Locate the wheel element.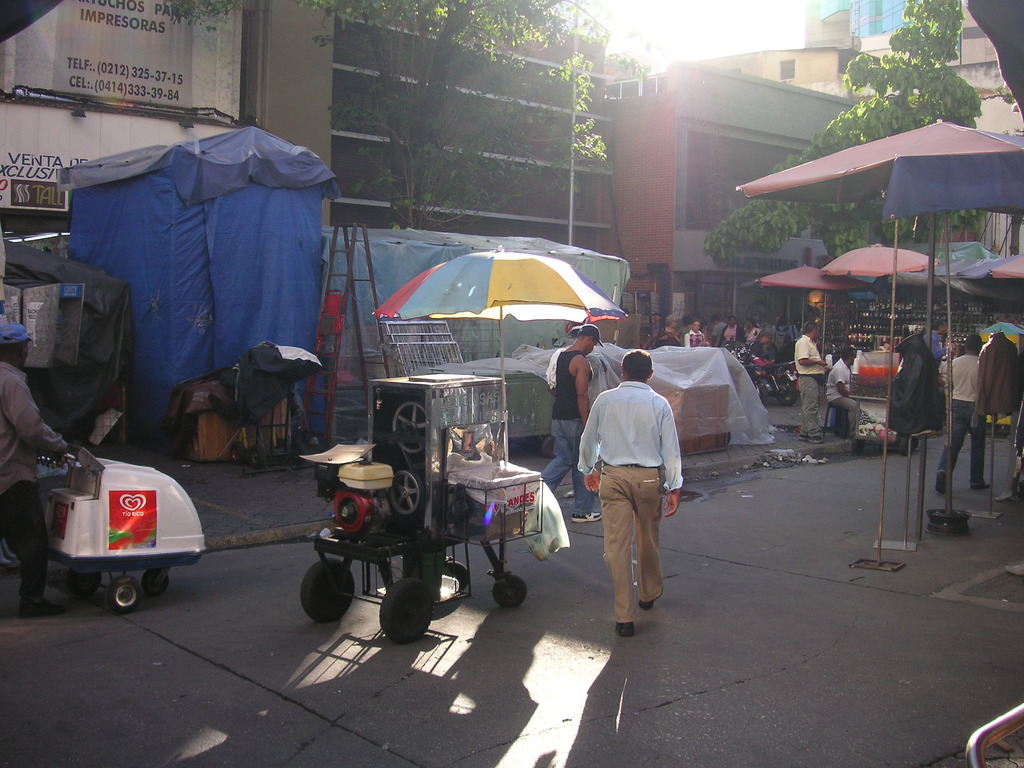
Element bbox: <bbox>388, 467, 422, 516</bbox>.
